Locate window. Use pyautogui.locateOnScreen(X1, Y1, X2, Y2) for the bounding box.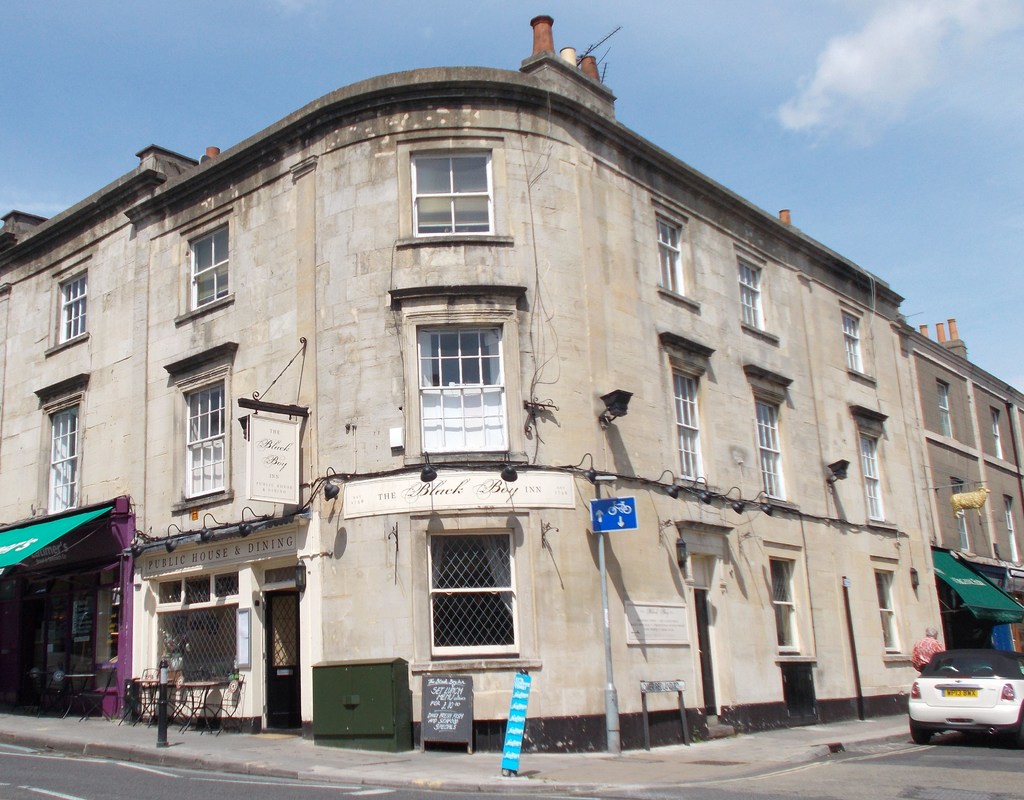
pyautogui.locateOnScreen(417, 323, 511, 450).
